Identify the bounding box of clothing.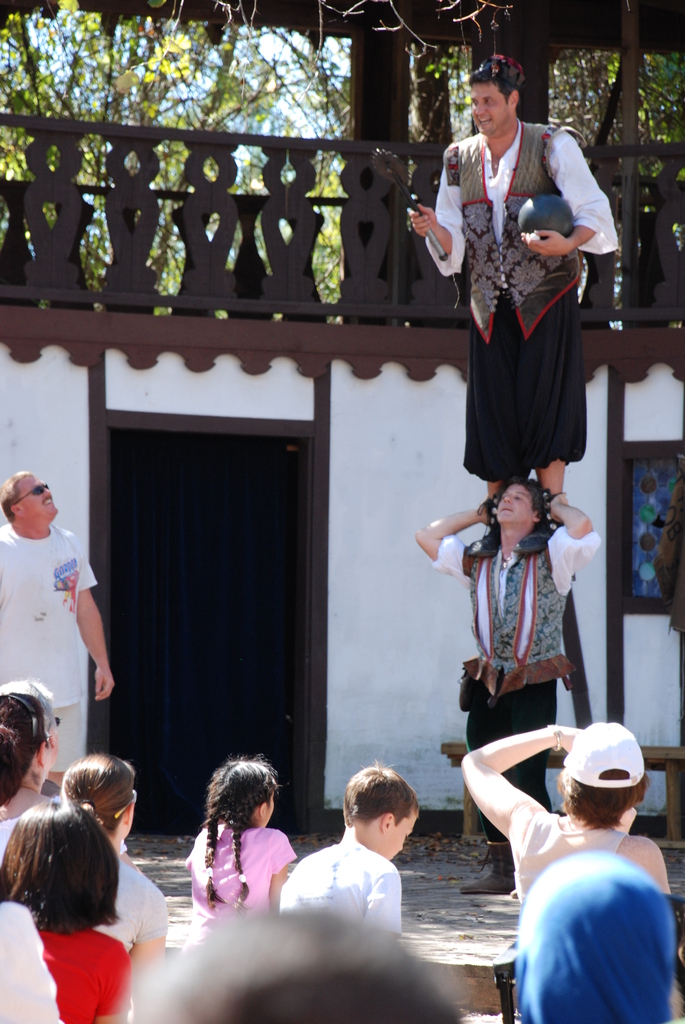
(510, 802, 629, 922).
